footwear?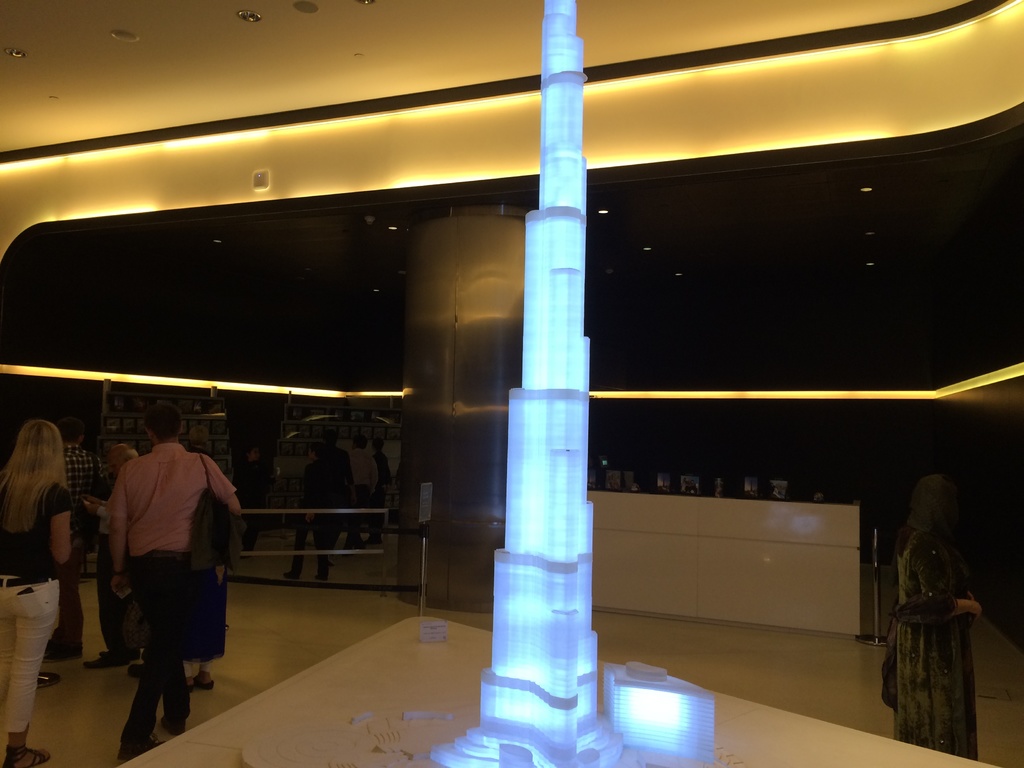
31/671/59/692
